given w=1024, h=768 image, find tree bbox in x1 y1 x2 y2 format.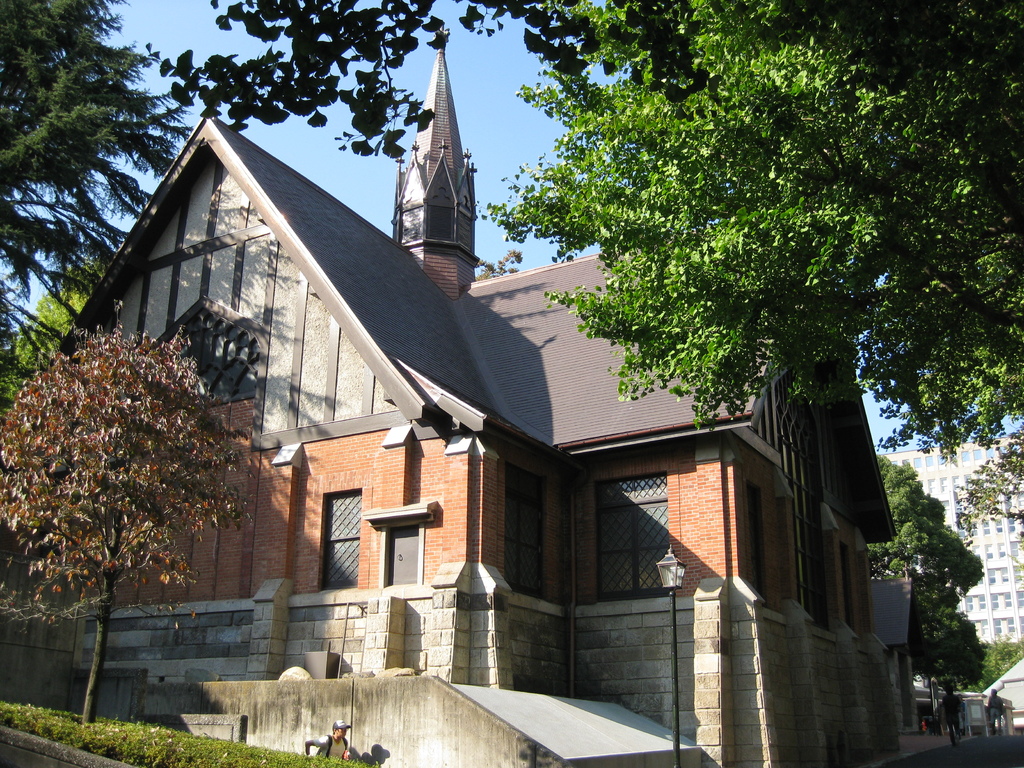
0 299 259 722.
